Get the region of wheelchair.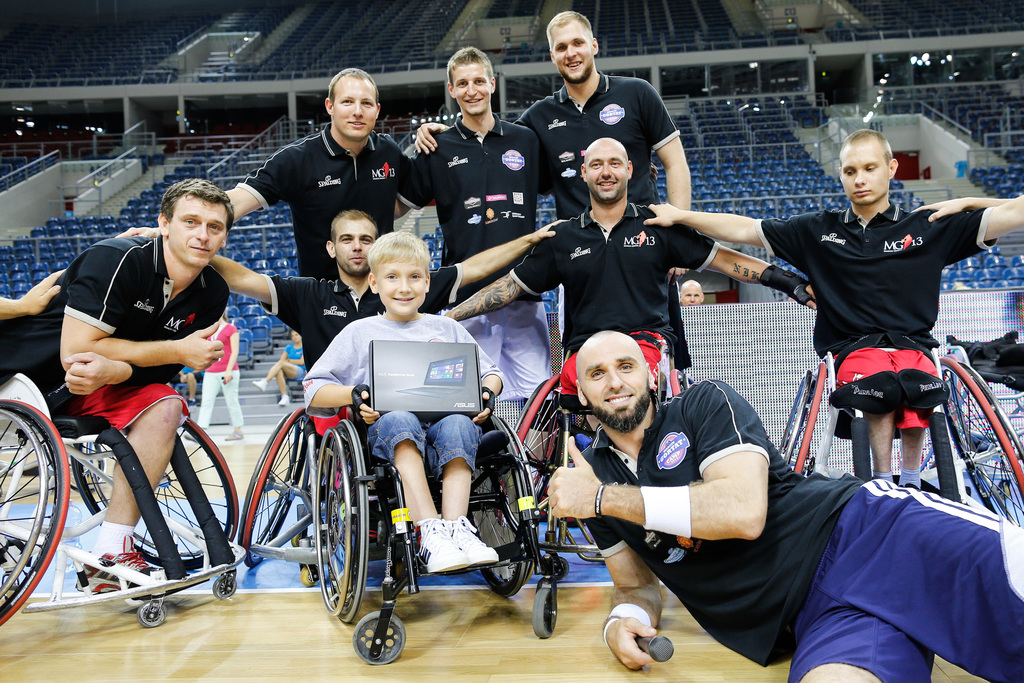
241 374 410 579.
